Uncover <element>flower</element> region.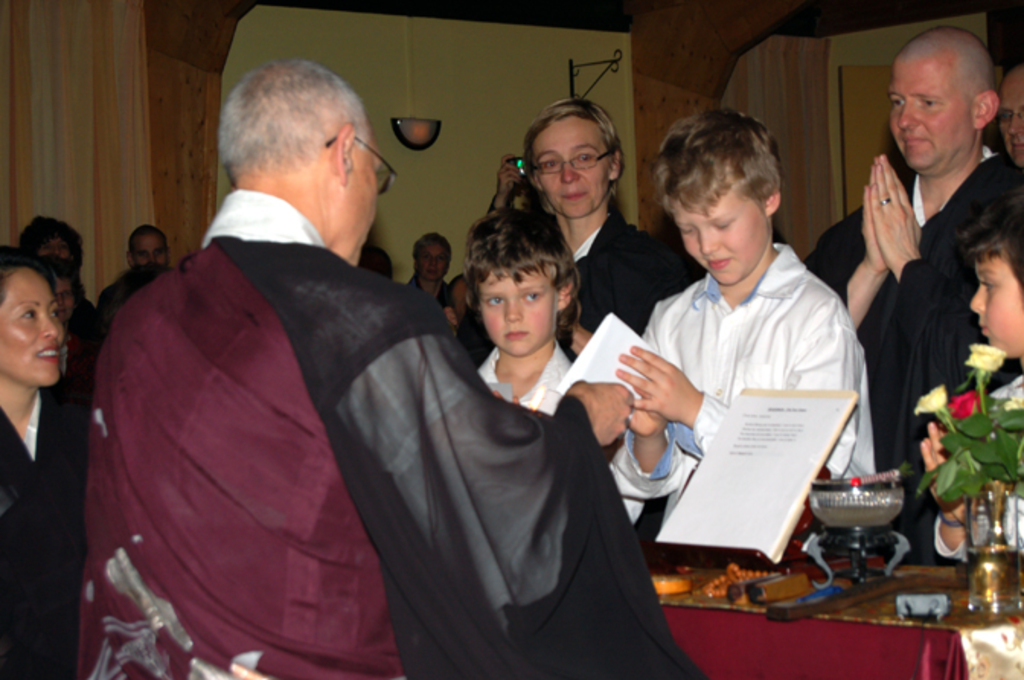
Uncovered: l=949, t=390, r=974, b=416.
